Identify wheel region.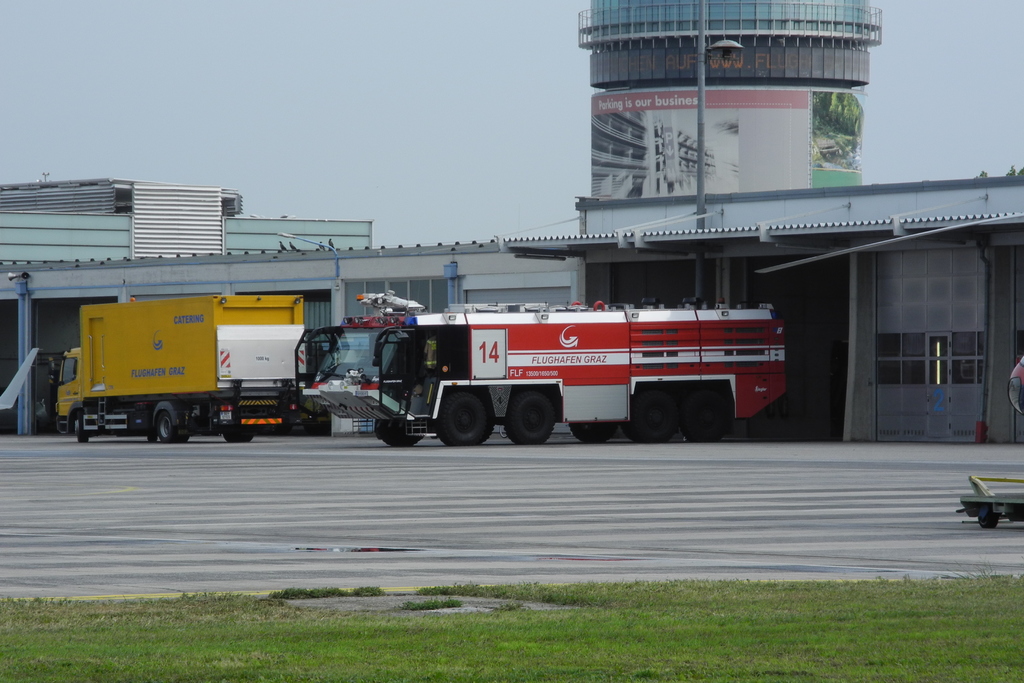
Region: 570/423/619/443.
